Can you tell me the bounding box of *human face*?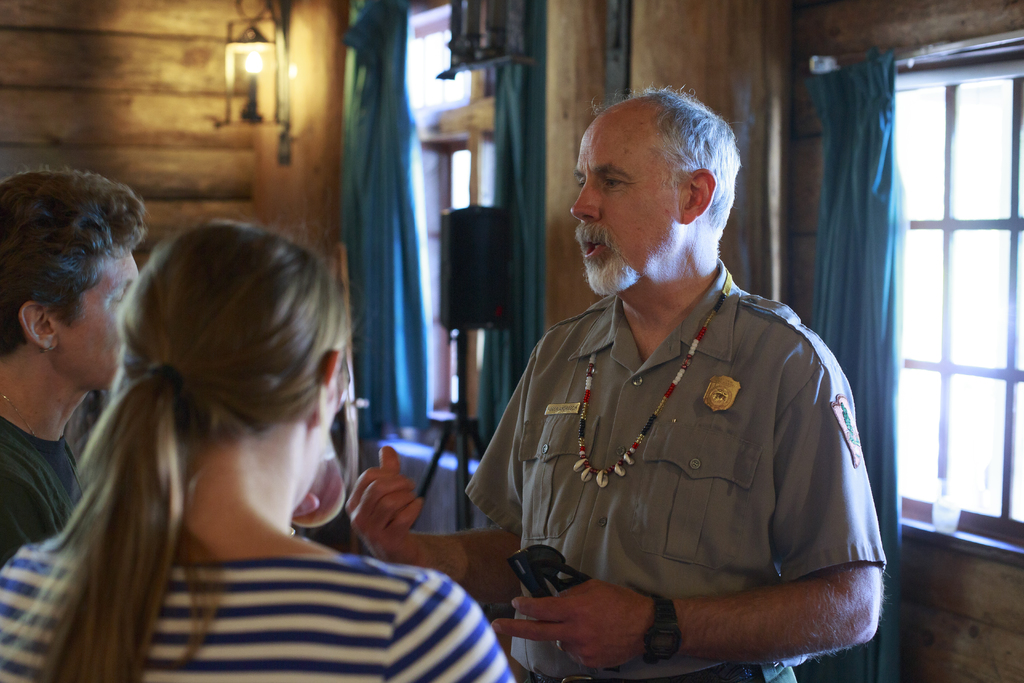
[299,379,335,513].
